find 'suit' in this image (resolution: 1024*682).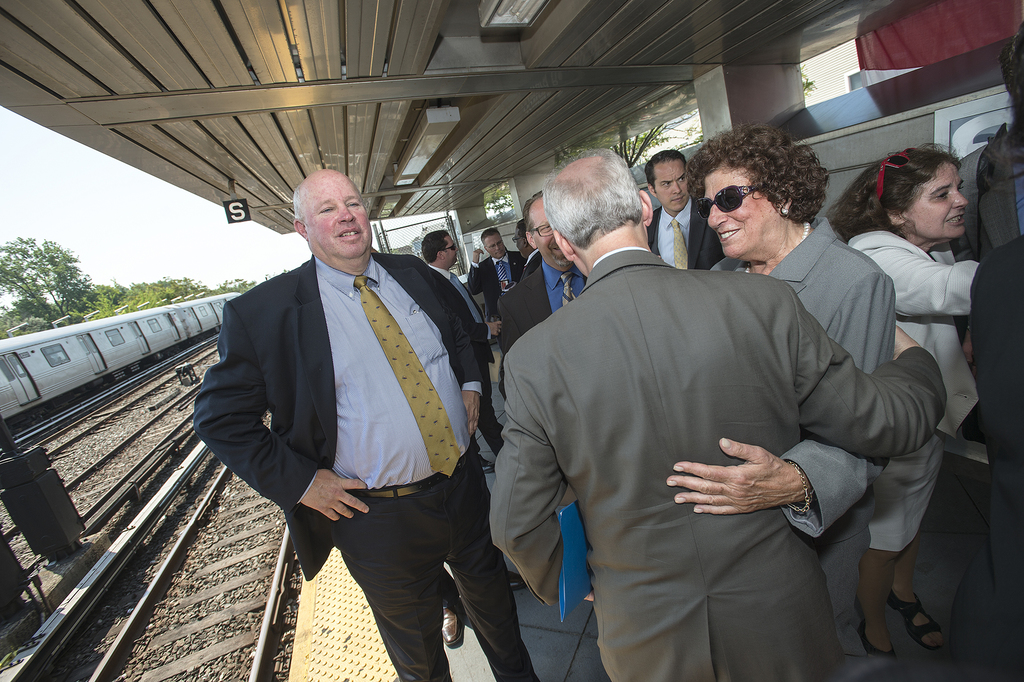
[left=496, top=262, right=588, bottom=357].
